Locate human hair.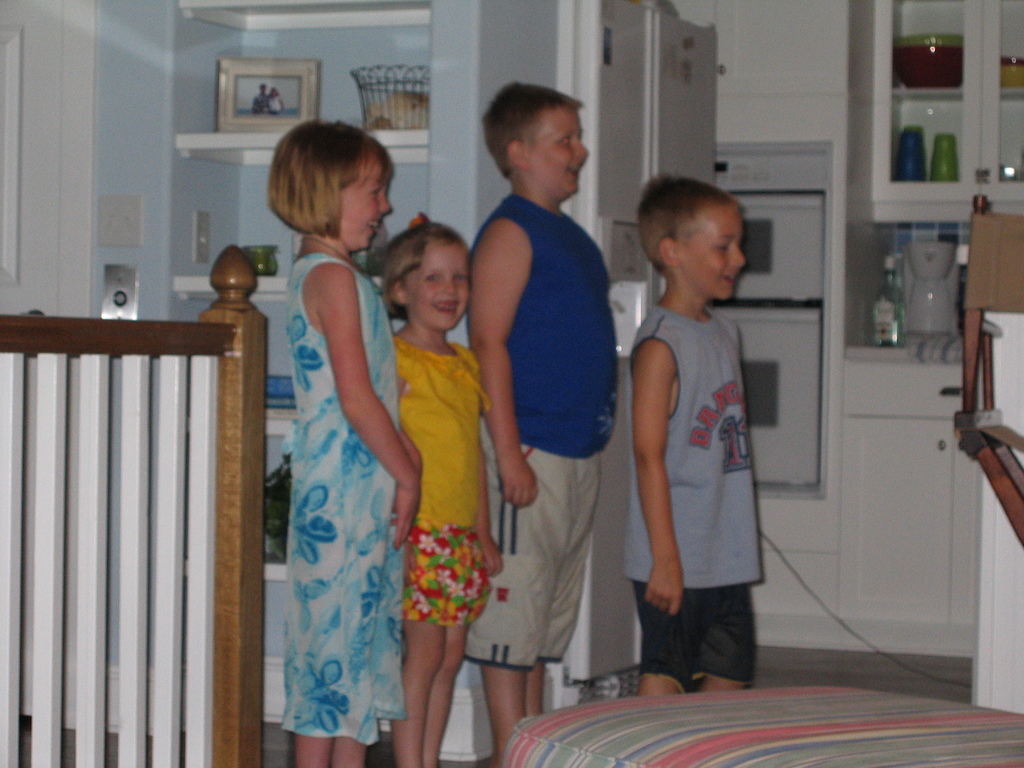
Bounding box: crop(376, 223, 467, 320).
